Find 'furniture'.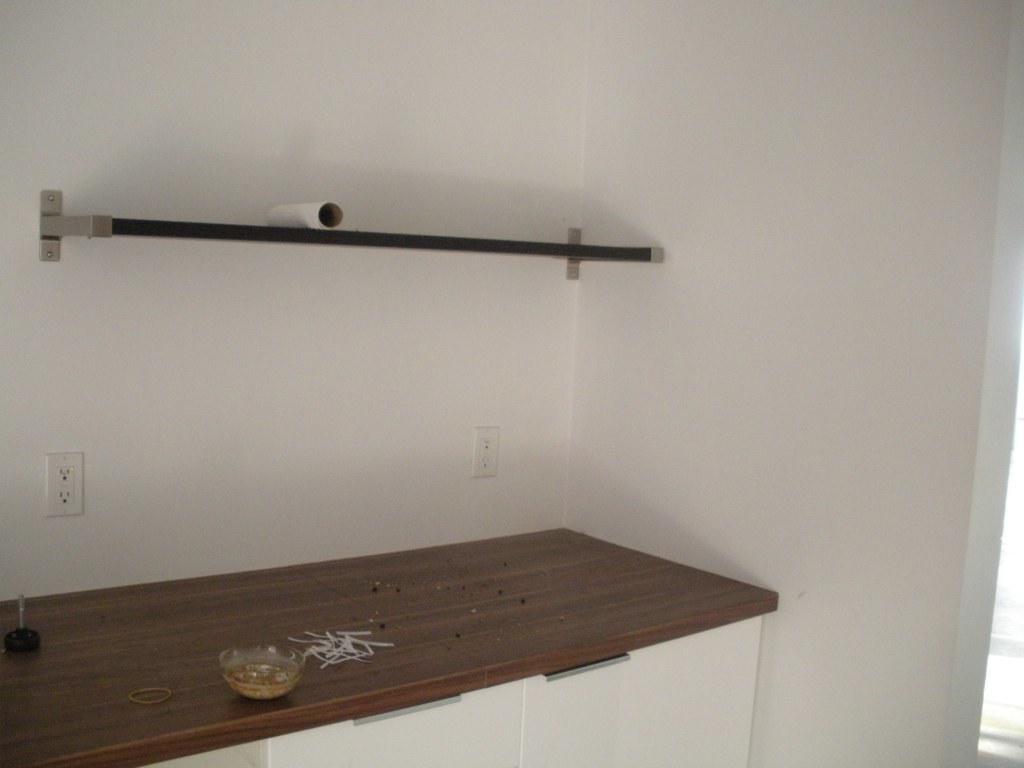
left=37, top=192, right=664, bottom=281.
